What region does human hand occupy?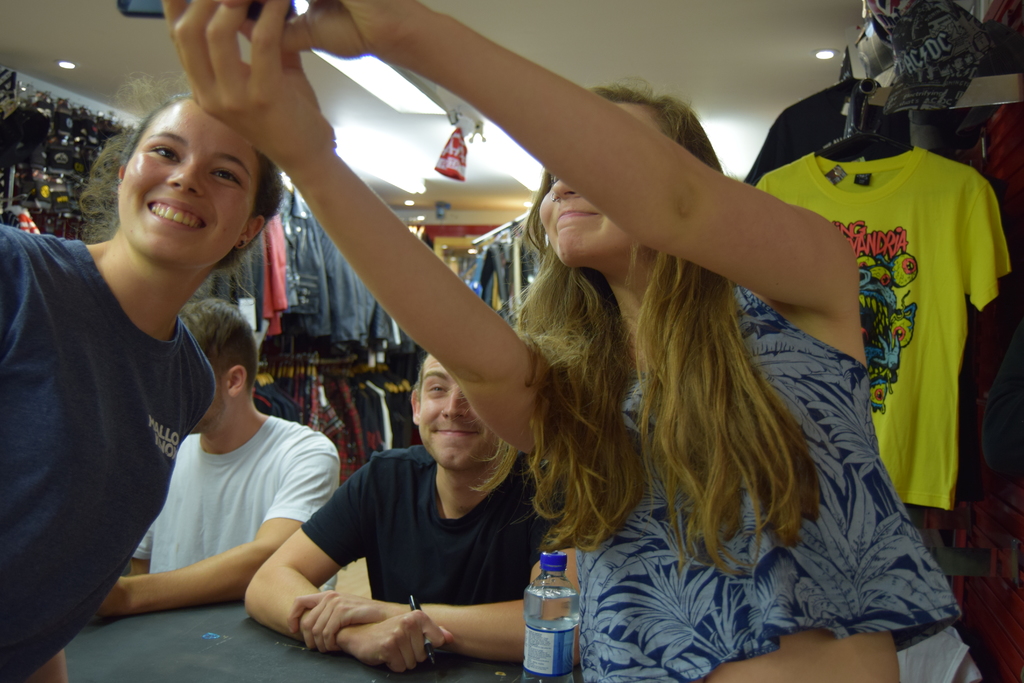
x1=97, y1=578, x2=124, y2=624.
